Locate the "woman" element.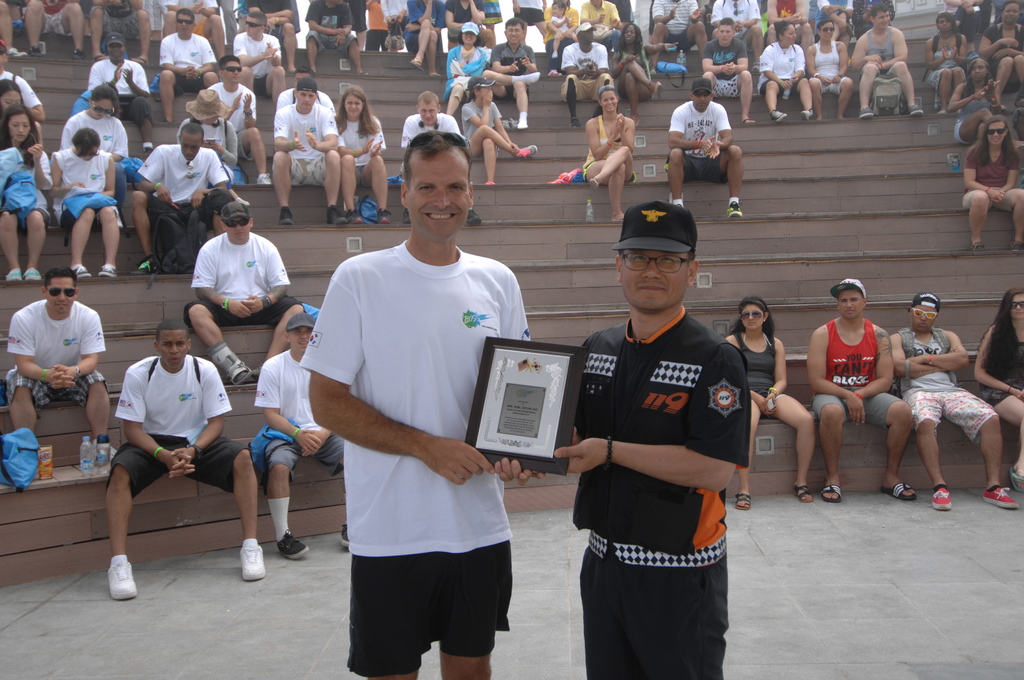
Element bbox: region(0, 104, 52, 284).
